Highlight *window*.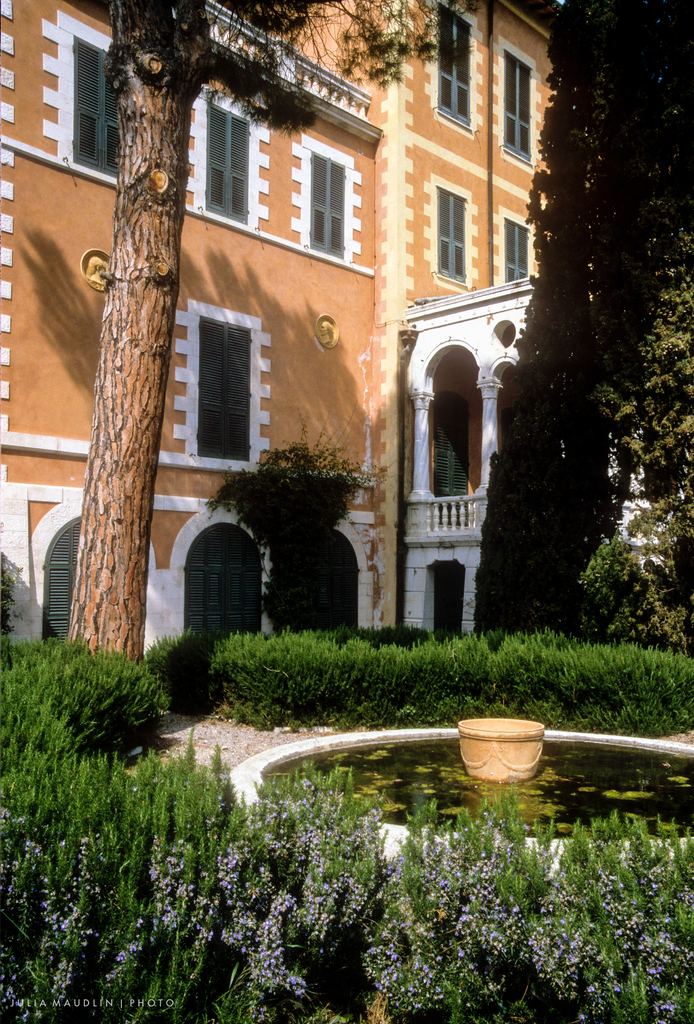
Highlighted region: 496/211/540/283.
